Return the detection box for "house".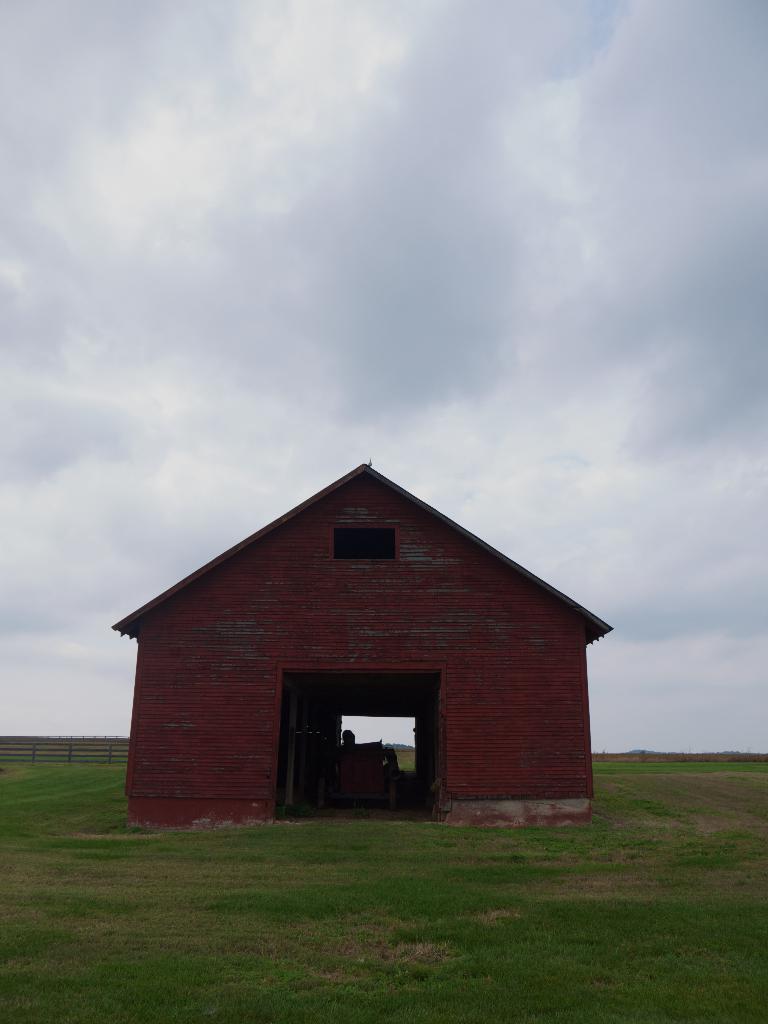
box=[114, 455, 623, 836].
